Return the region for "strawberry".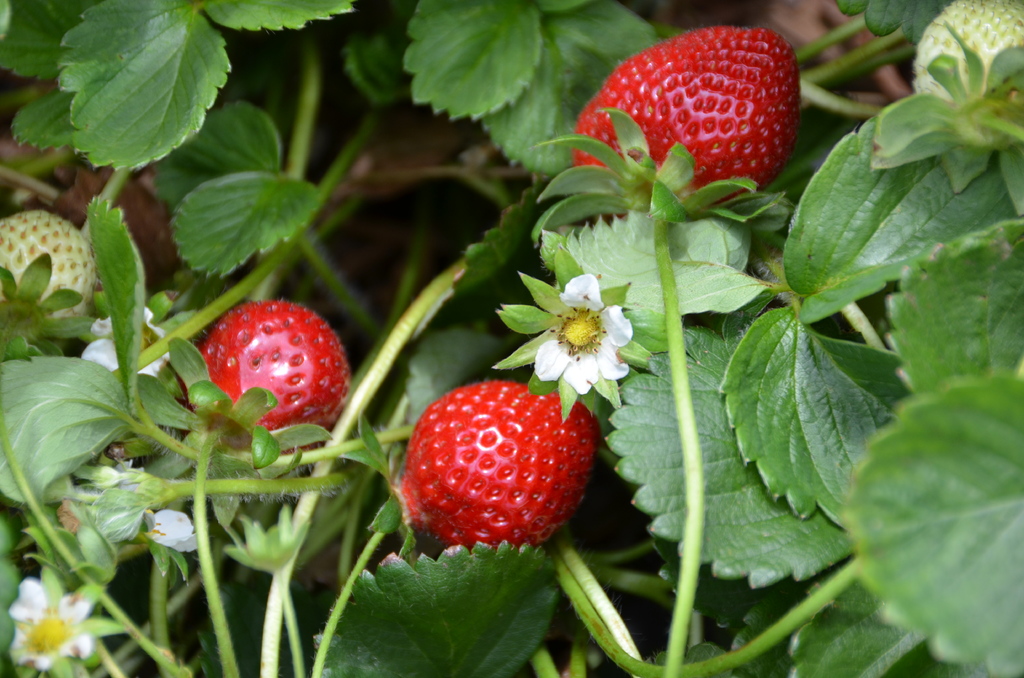
403,383,594,546.
